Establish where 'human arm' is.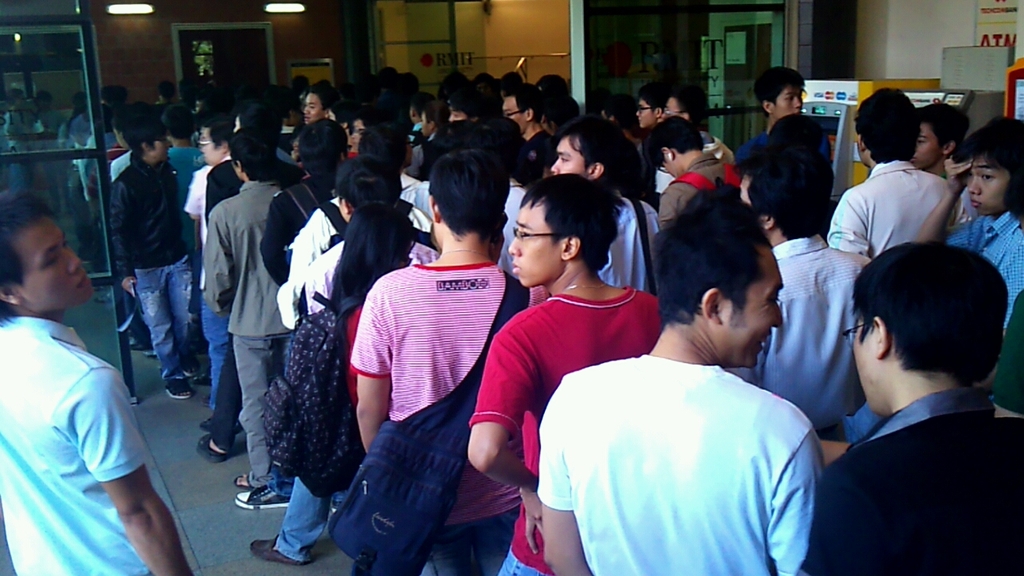
Established at x1=346 y1=277 x2=398 y2=455.
